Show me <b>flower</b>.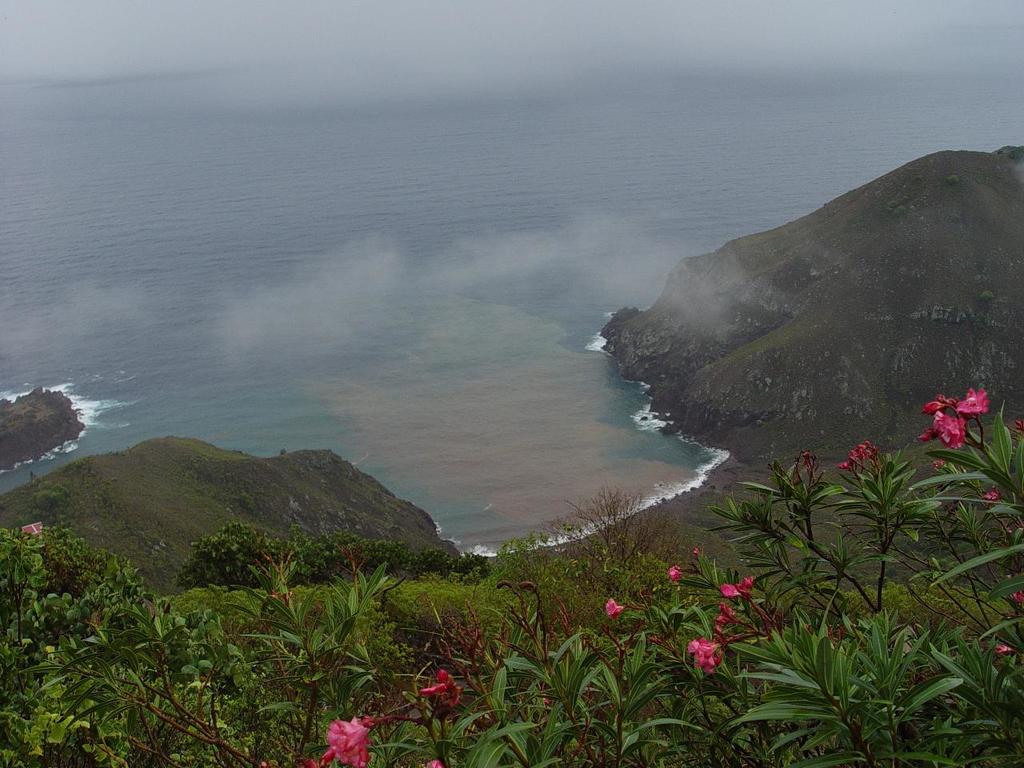
<b>flower</b> is here: (x1=667, y1=565, x2=679, y2=581).
